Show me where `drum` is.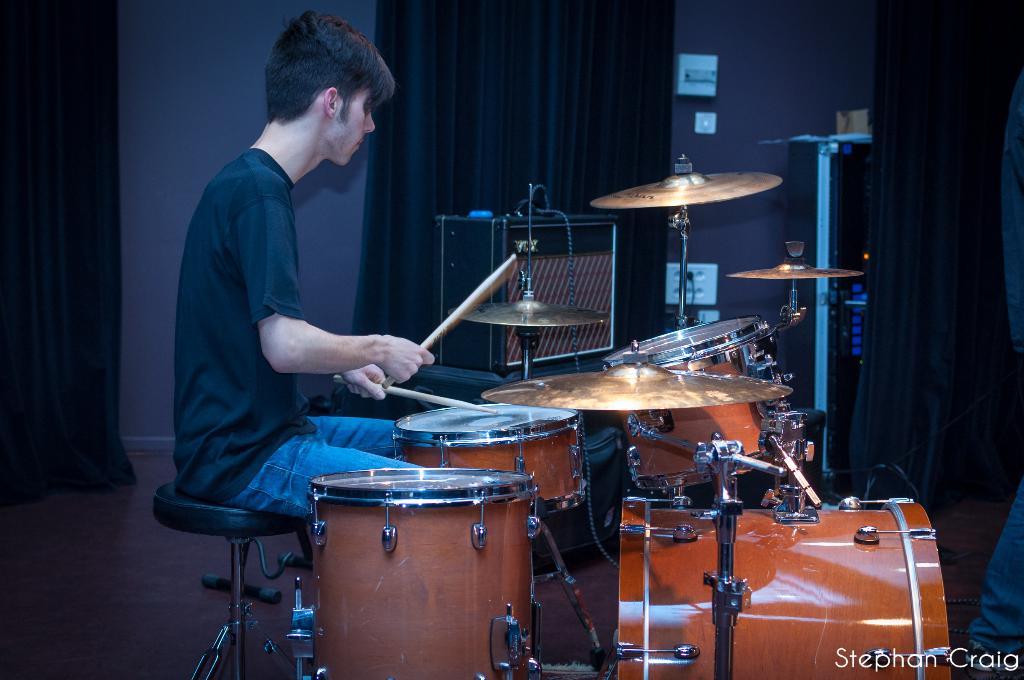
`drum` is at Rect(604, 318, 823, 469).
